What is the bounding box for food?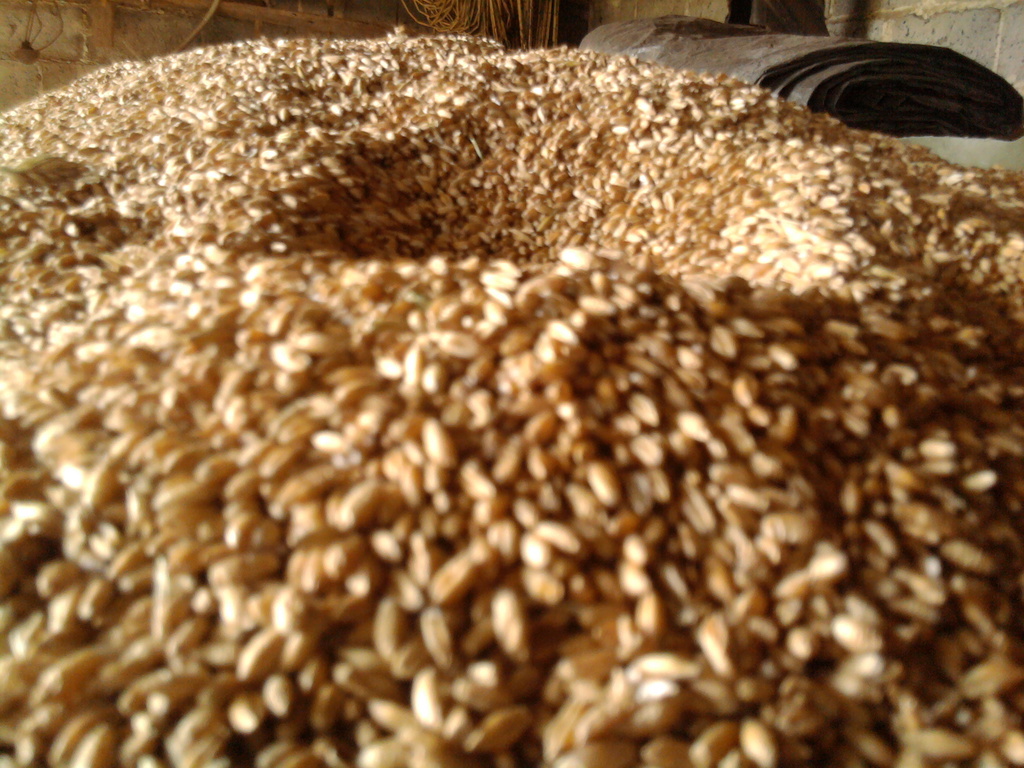
0/0/1023/767.
